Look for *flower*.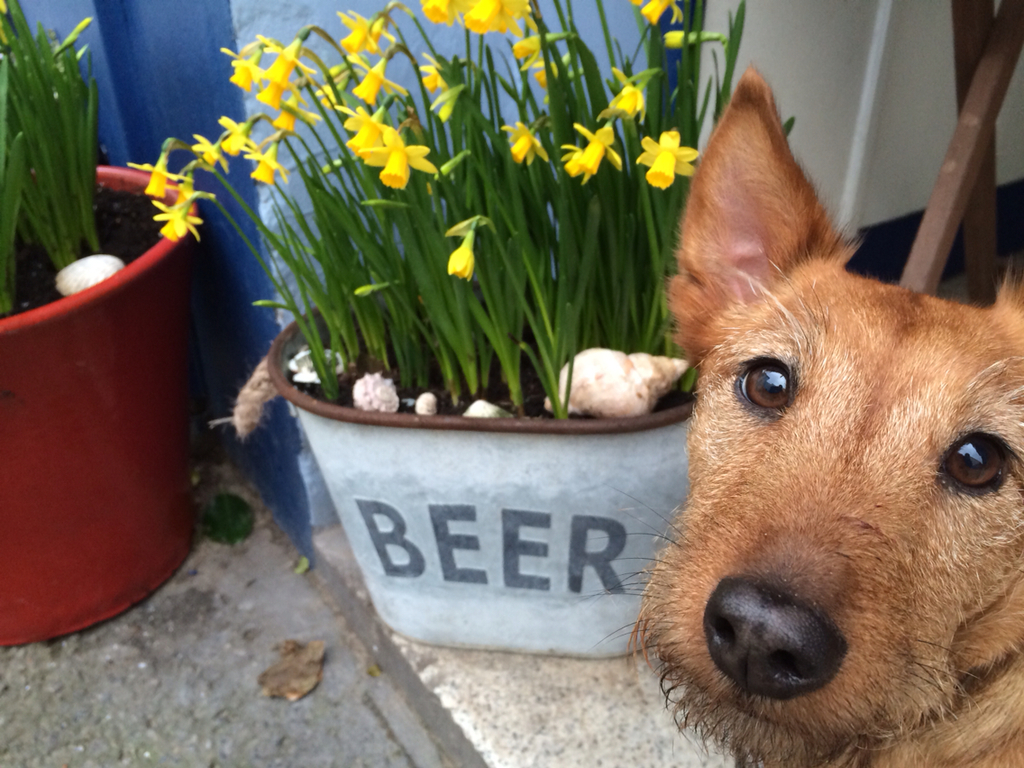
Found: Rect(421, 0, 463, 32).
